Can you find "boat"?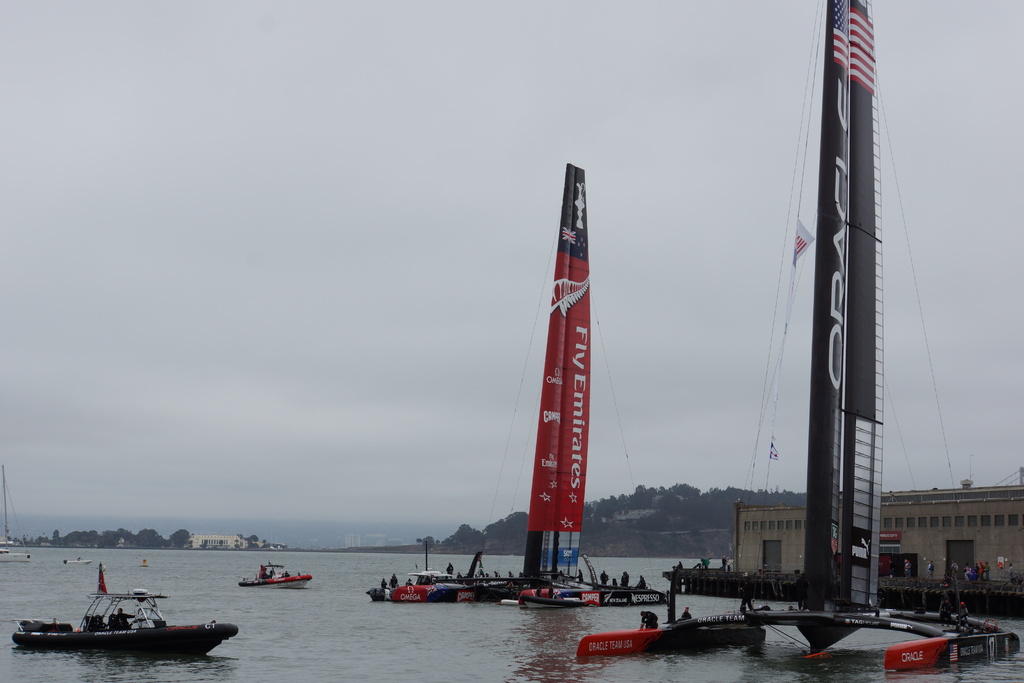
Yes, bounding box: x1=141, y1=556, x2=152, y2=575.
